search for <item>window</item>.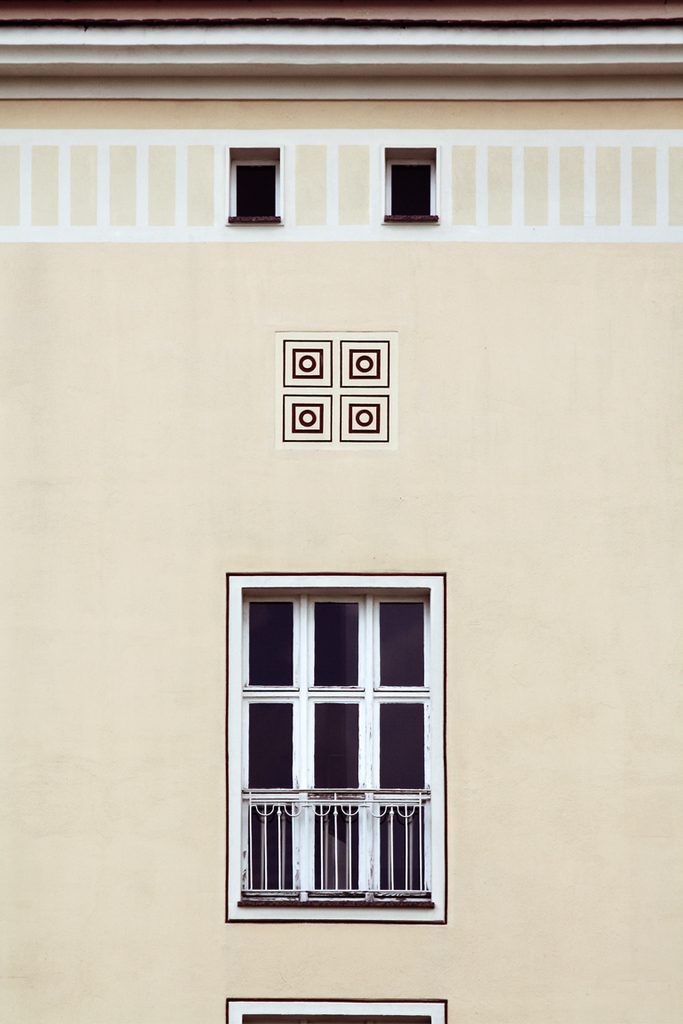
Found at [x1=209, y1=574, x2=454, y2=941].
